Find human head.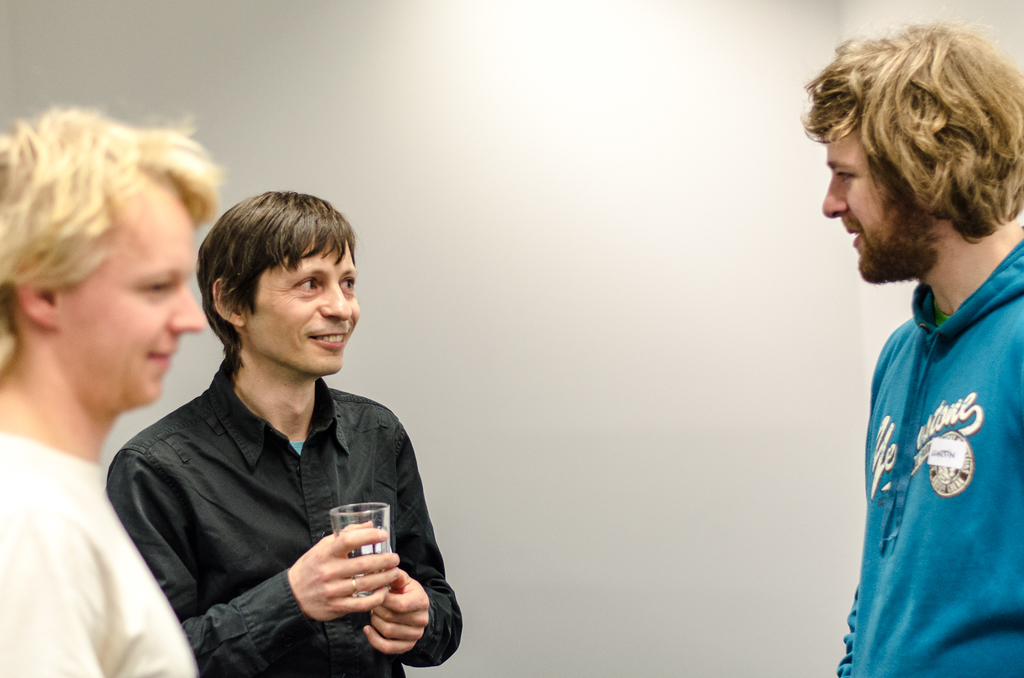
<region>819, 19, 1023, 286</region>.
